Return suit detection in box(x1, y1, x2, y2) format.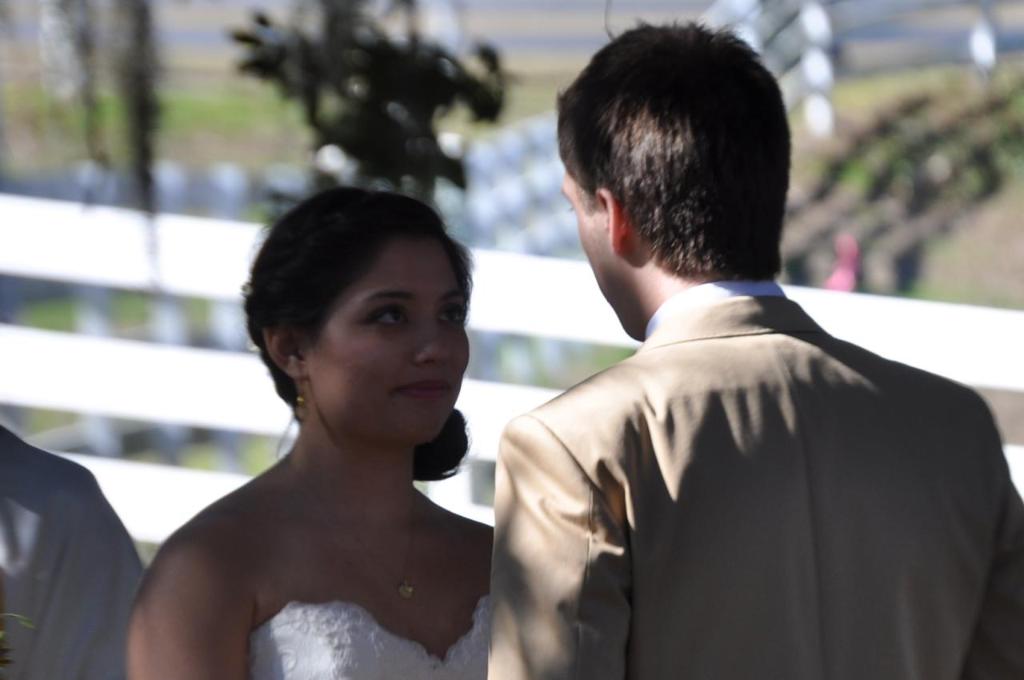
box(454, 118, 982, 677).
